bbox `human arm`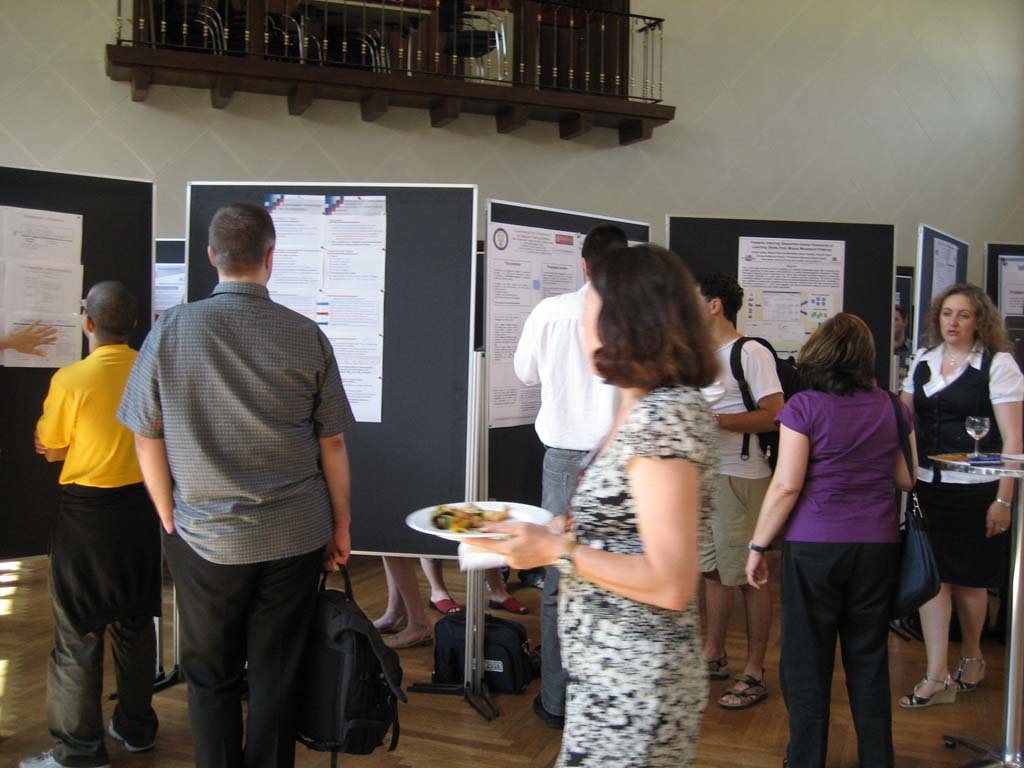
(740, 394, 812, 594)
